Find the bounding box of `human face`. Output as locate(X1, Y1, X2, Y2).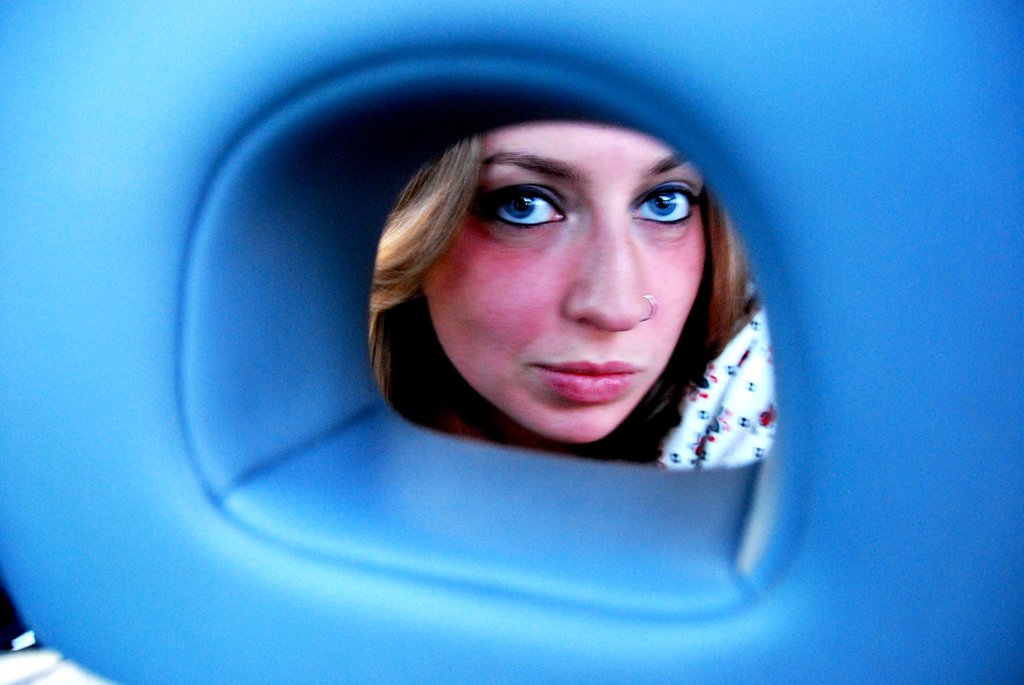
locate(385, 108, 728, 442).
